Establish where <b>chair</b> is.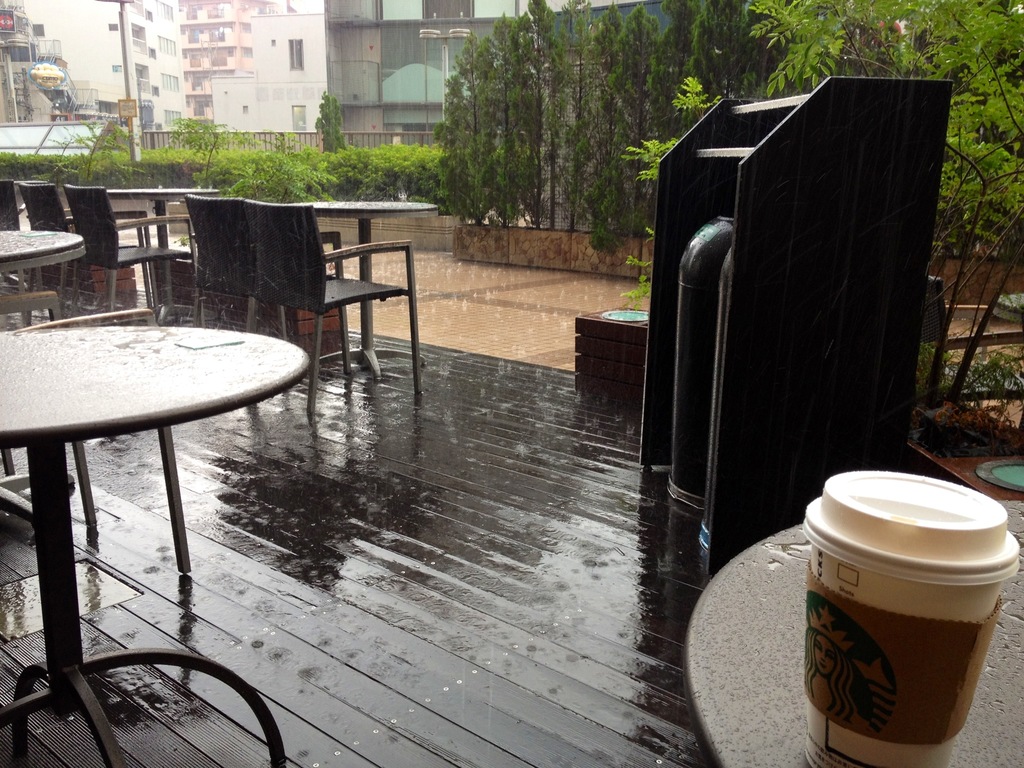
Established at {"x1": 14, "y1": 187, "x2": 156, "y2": 321}.
